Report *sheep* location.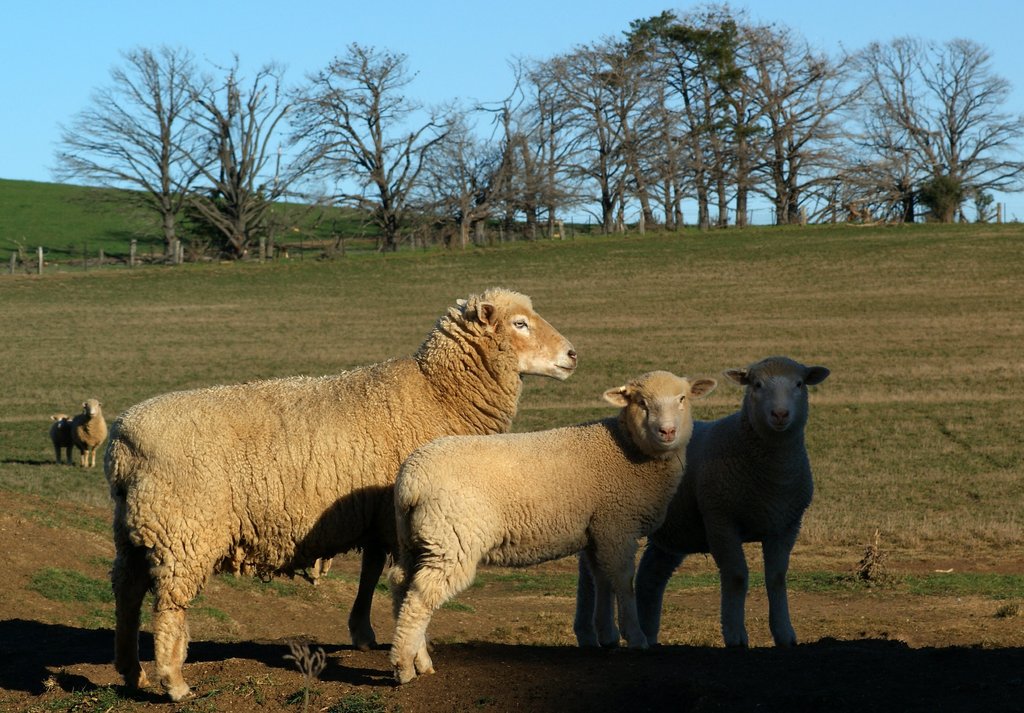
Report: locate(395, 370, 719, 682).
